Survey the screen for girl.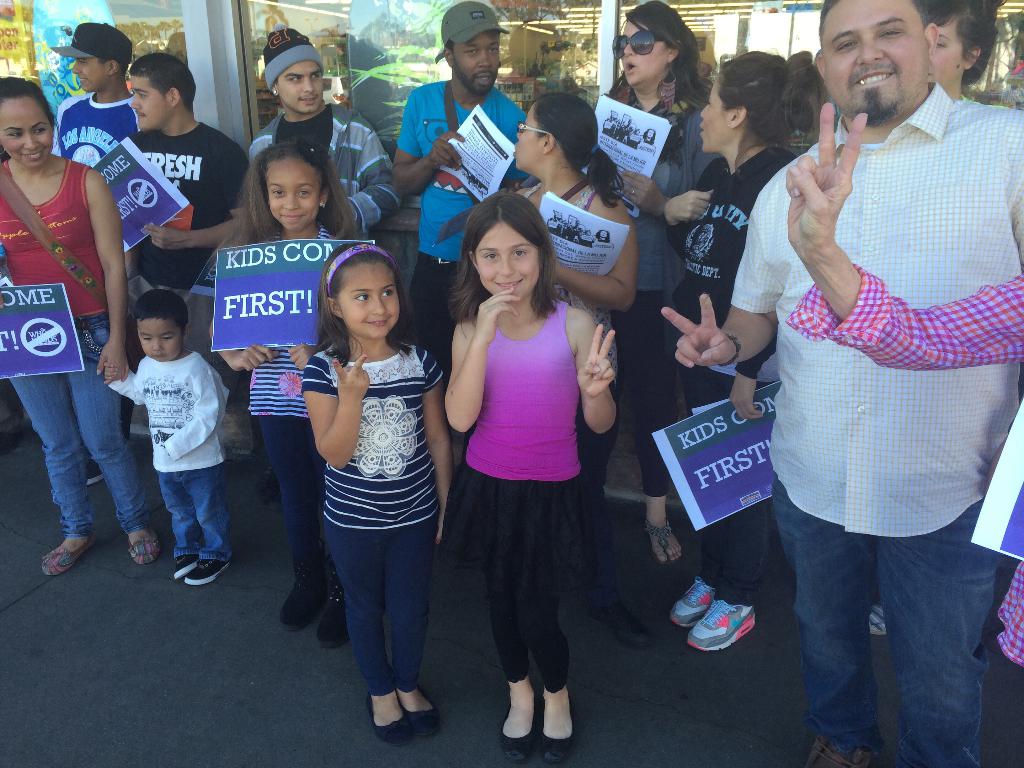
Survey found: [444,191,619,761].
